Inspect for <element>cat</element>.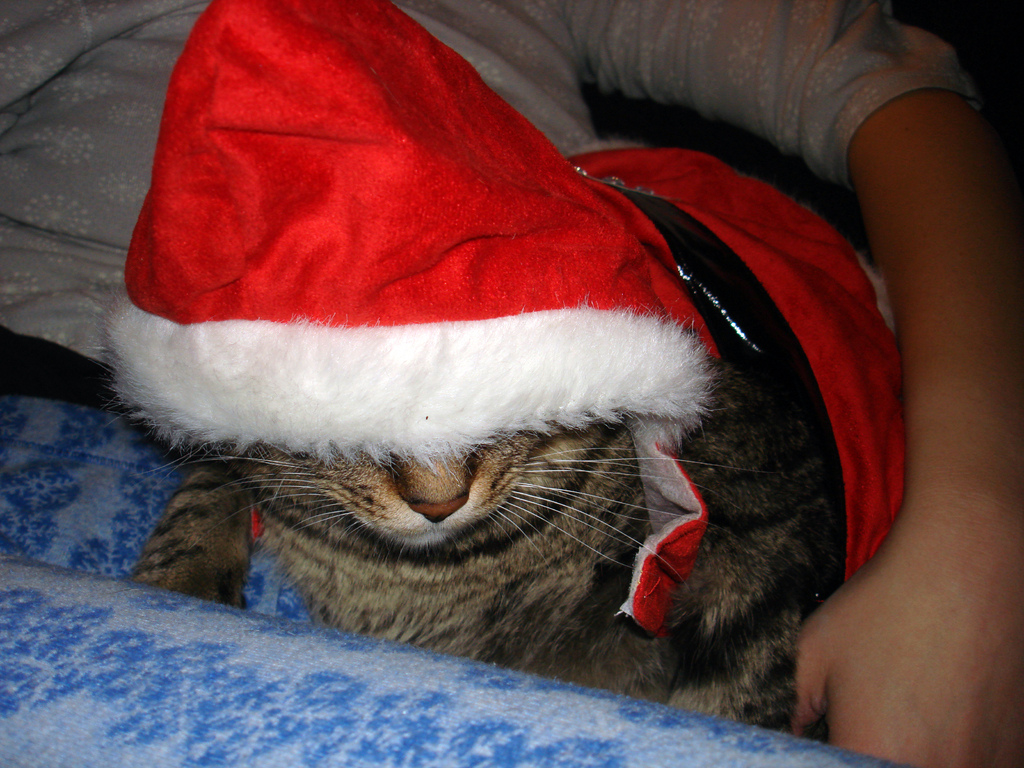
Inspection: 120,198,845,728.
